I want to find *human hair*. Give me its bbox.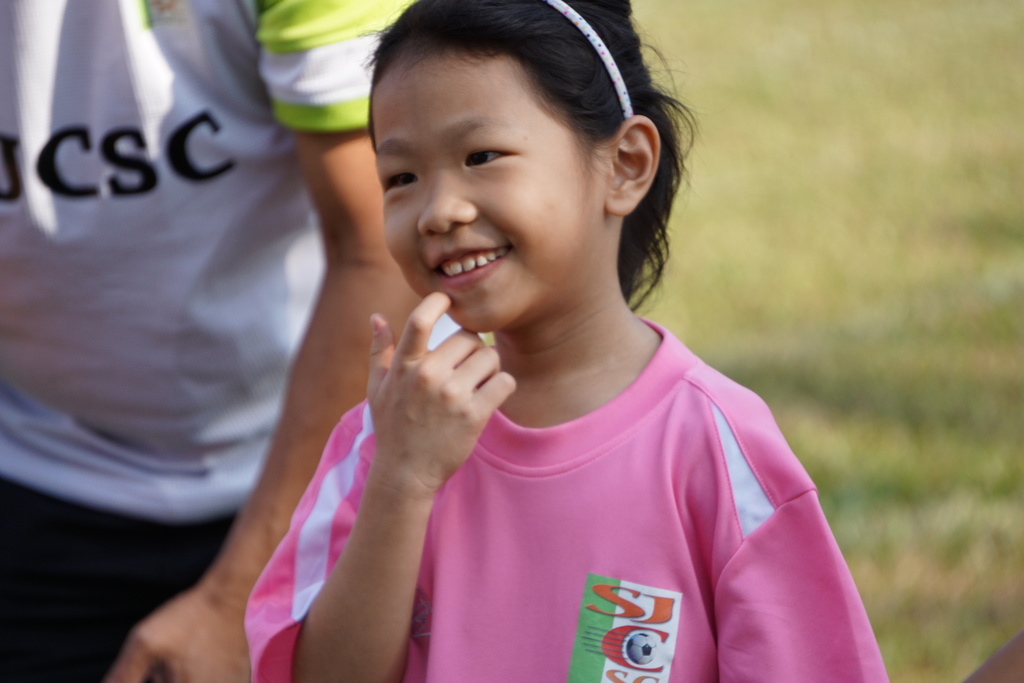
BBox(331, 0, 685, 297).
